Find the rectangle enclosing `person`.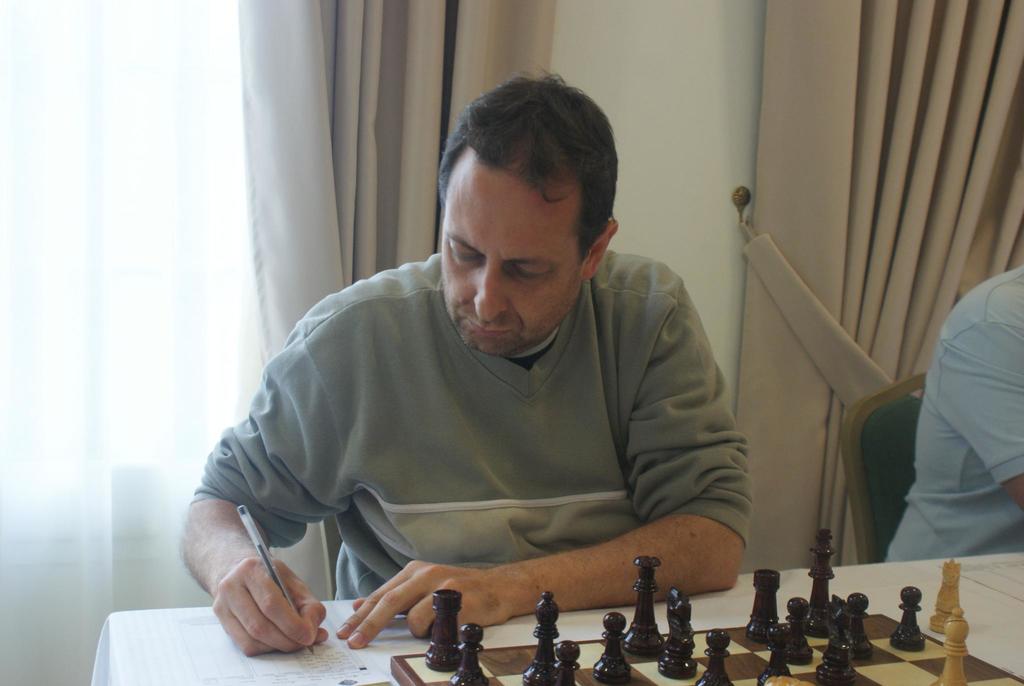
196/74/792/663.
